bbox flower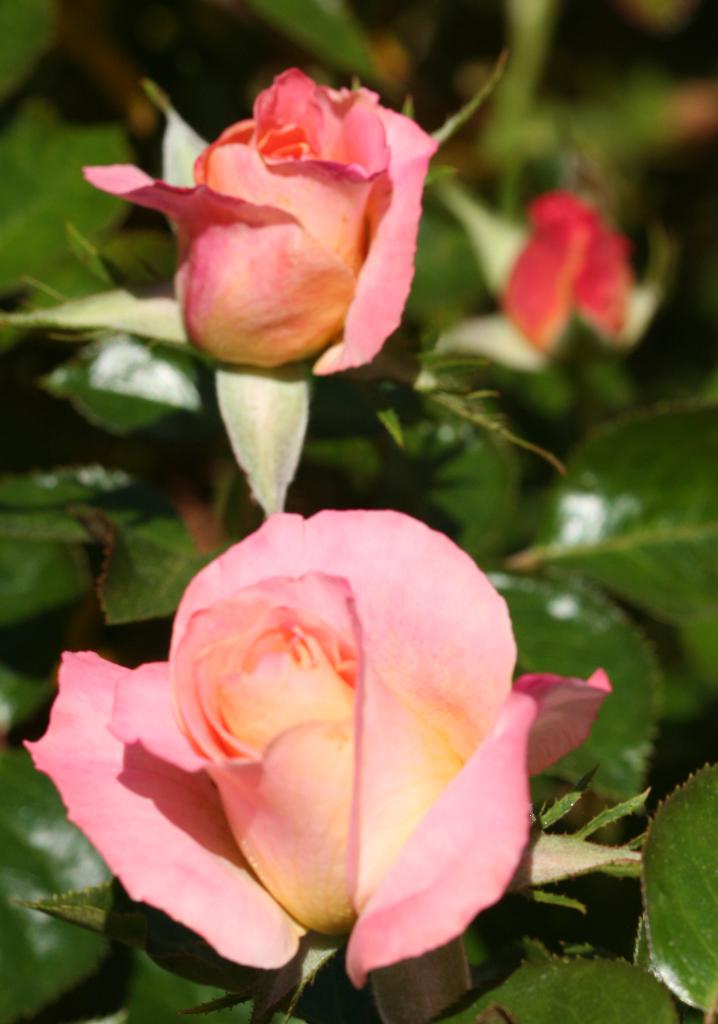
select_region(0, 77, 565, 524)
